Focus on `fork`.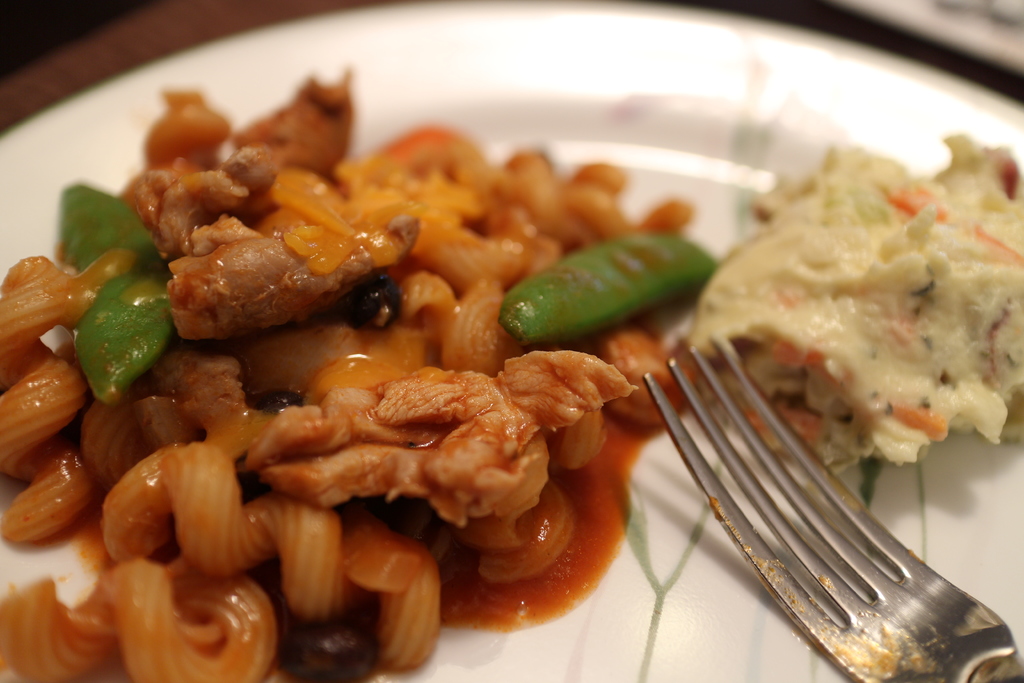
Focused at BBox(653, 367, 1023, 668).
